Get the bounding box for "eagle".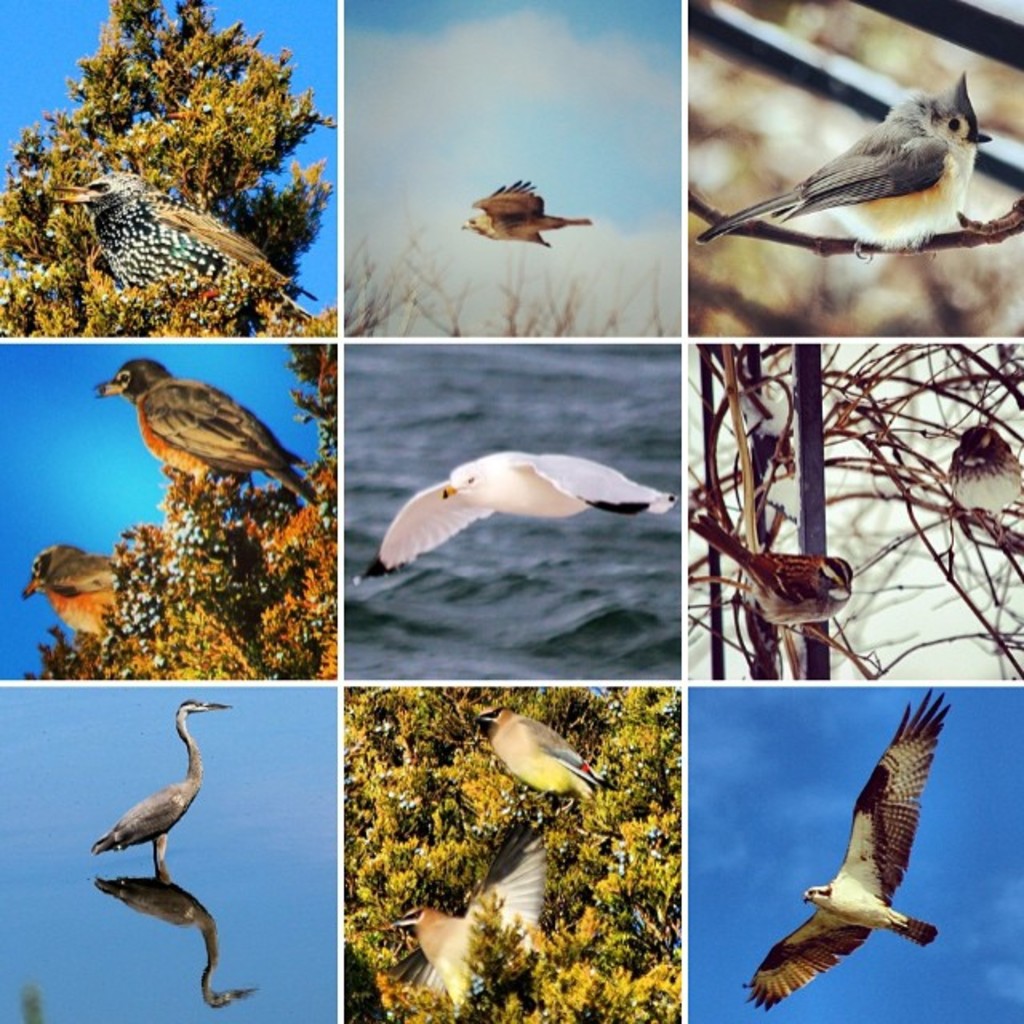
[738, 683, 952, 1014].
